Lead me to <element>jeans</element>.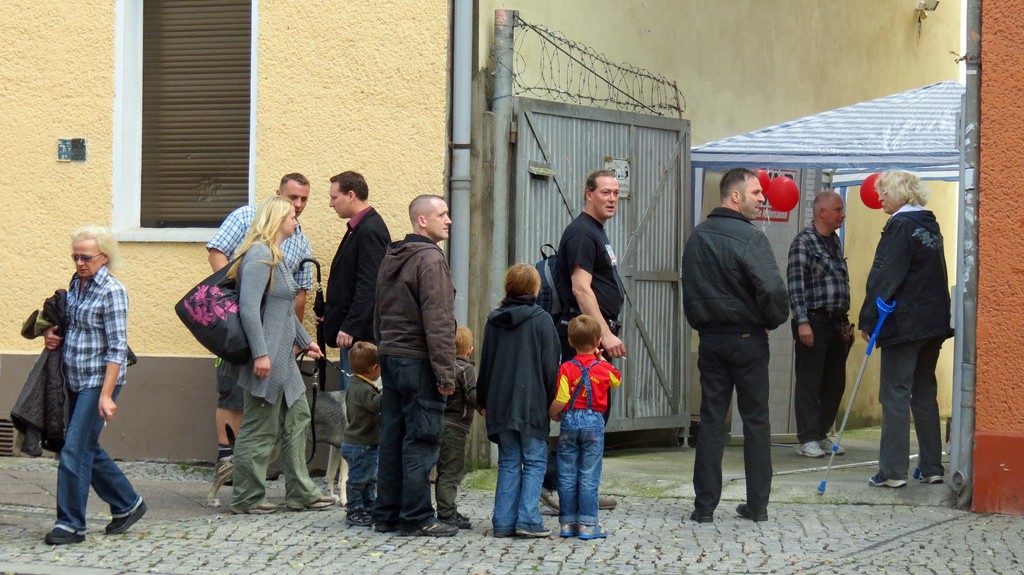
Lead to crop(428, 414, 486, 524).
